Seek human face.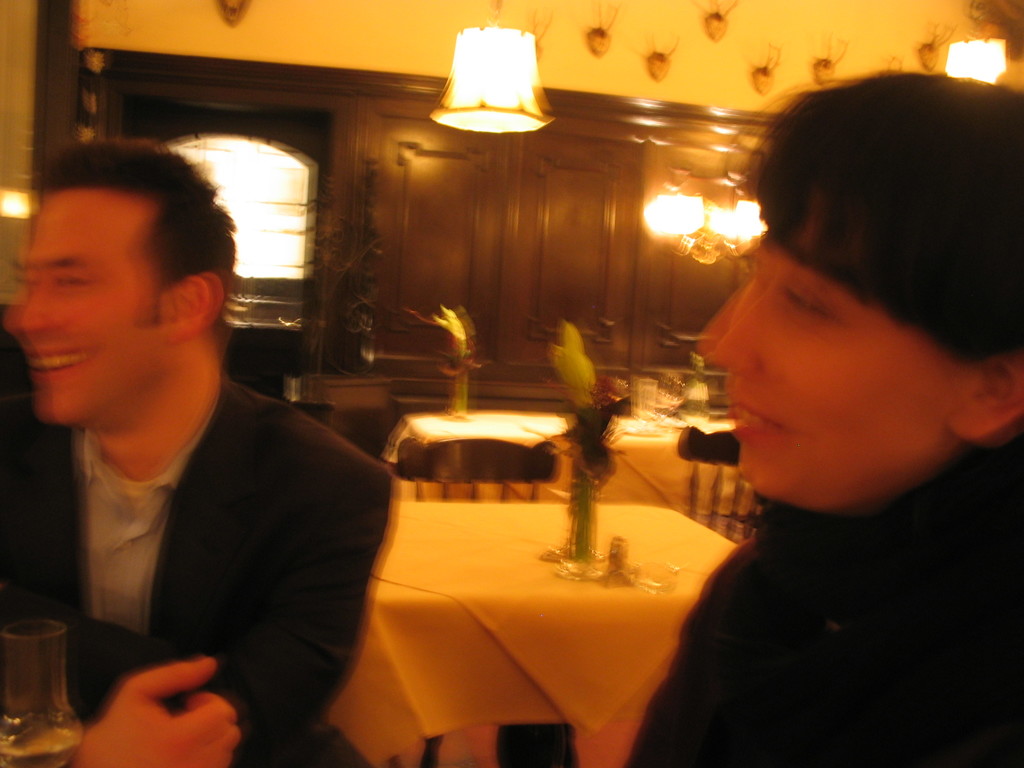
703:228:981:505.
